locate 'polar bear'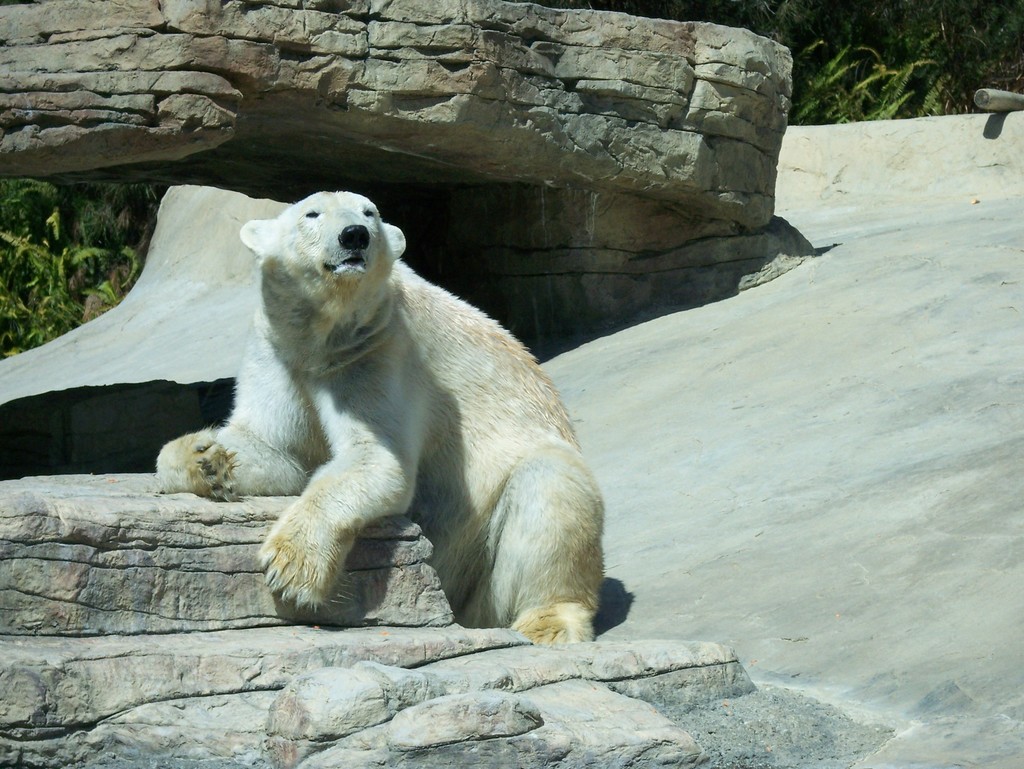
{"left": 162, "top": 186, "right": 605, "bottom": 651}
